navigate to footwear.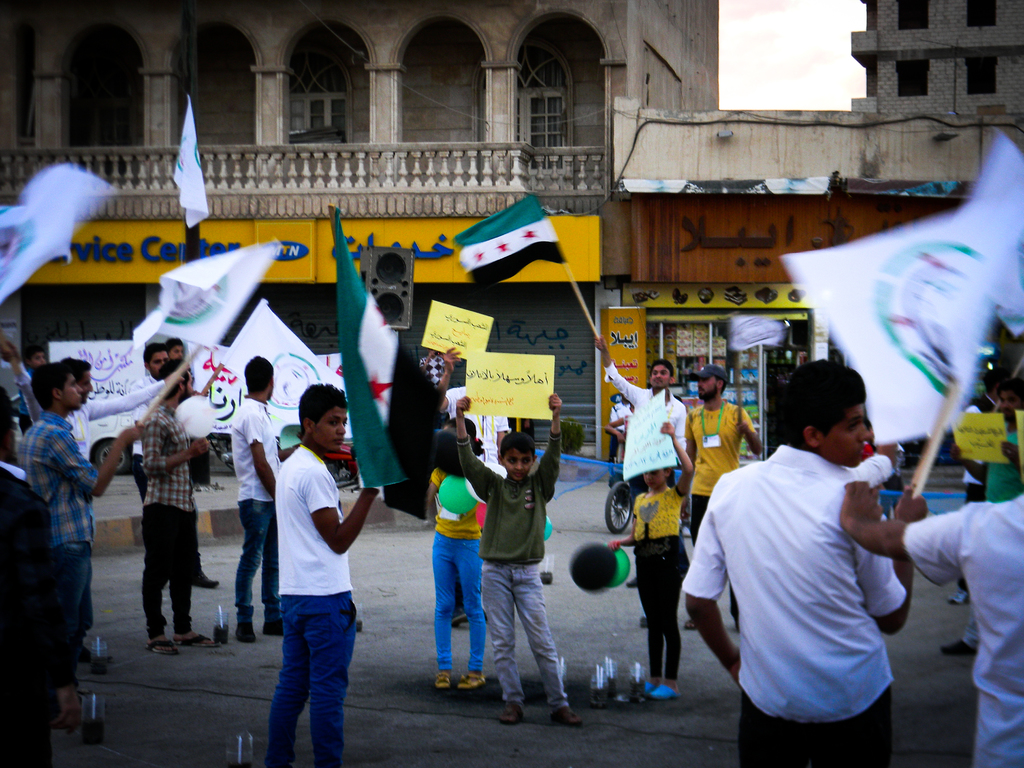
Navigation target: region(143, 636, 179, 657).
